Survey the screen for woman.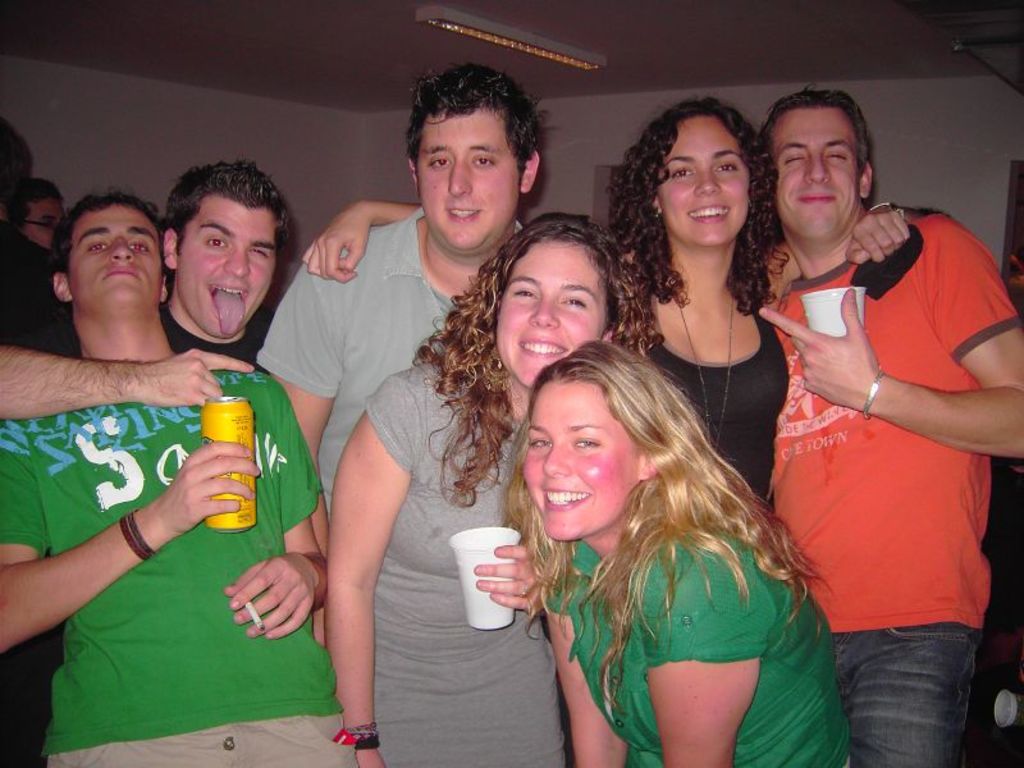
Survey found: [332, 209, 652, 767].
